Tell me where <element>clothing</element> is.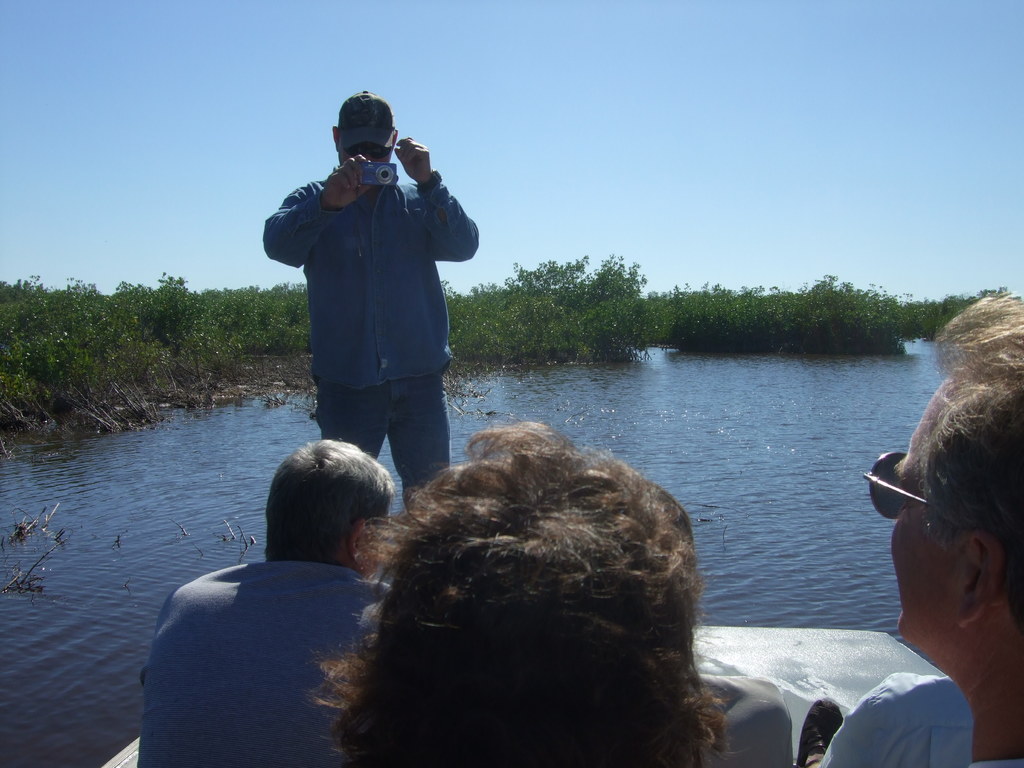
<element>clothing</element> is at x1=136, y1=506, x2=396, y2=752.
